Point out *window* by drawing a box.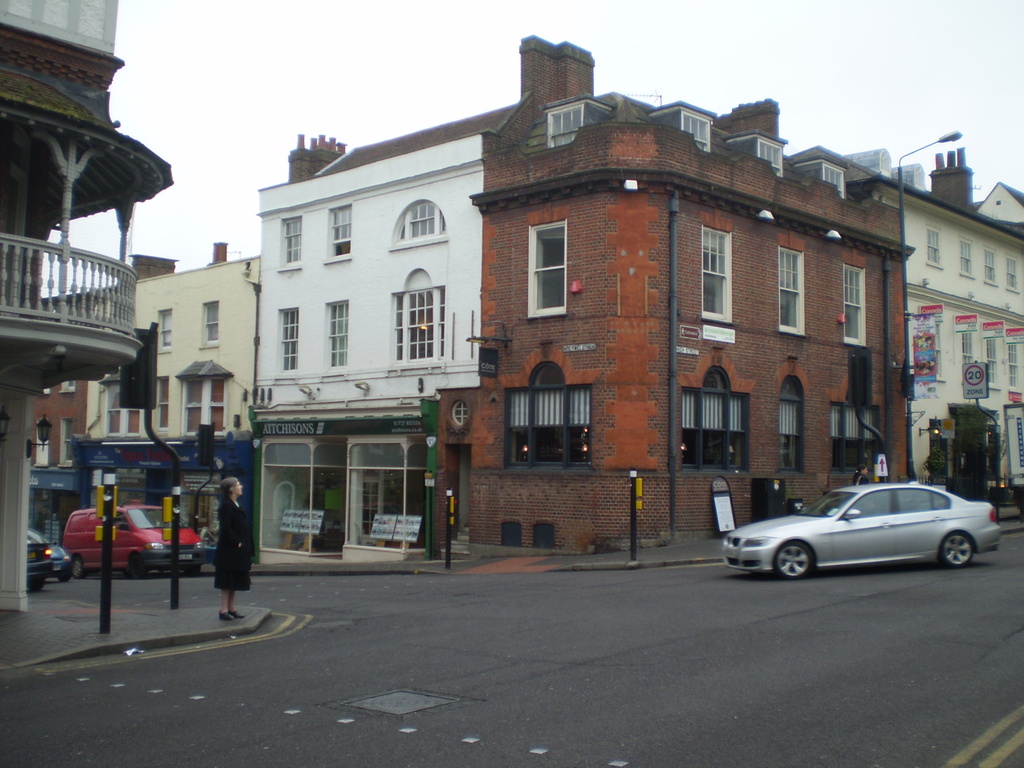
<region>828, 390, 881, 470</region>.
